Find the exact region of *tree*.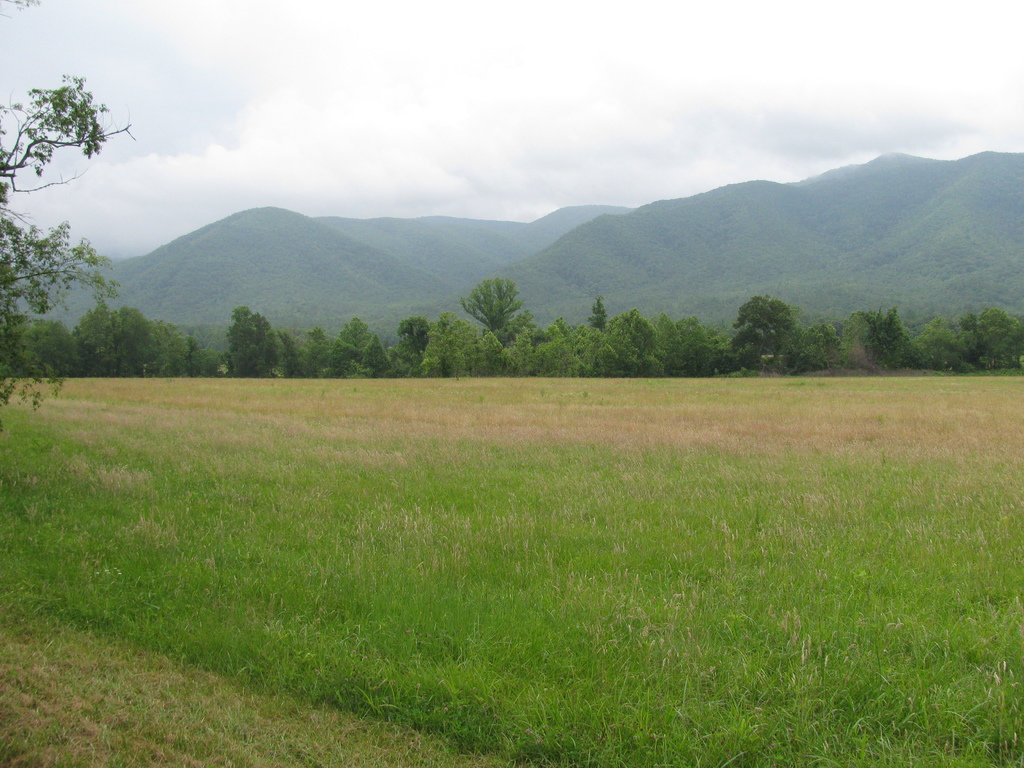
Exact region: bbox=[921, 312, 966, 392].
